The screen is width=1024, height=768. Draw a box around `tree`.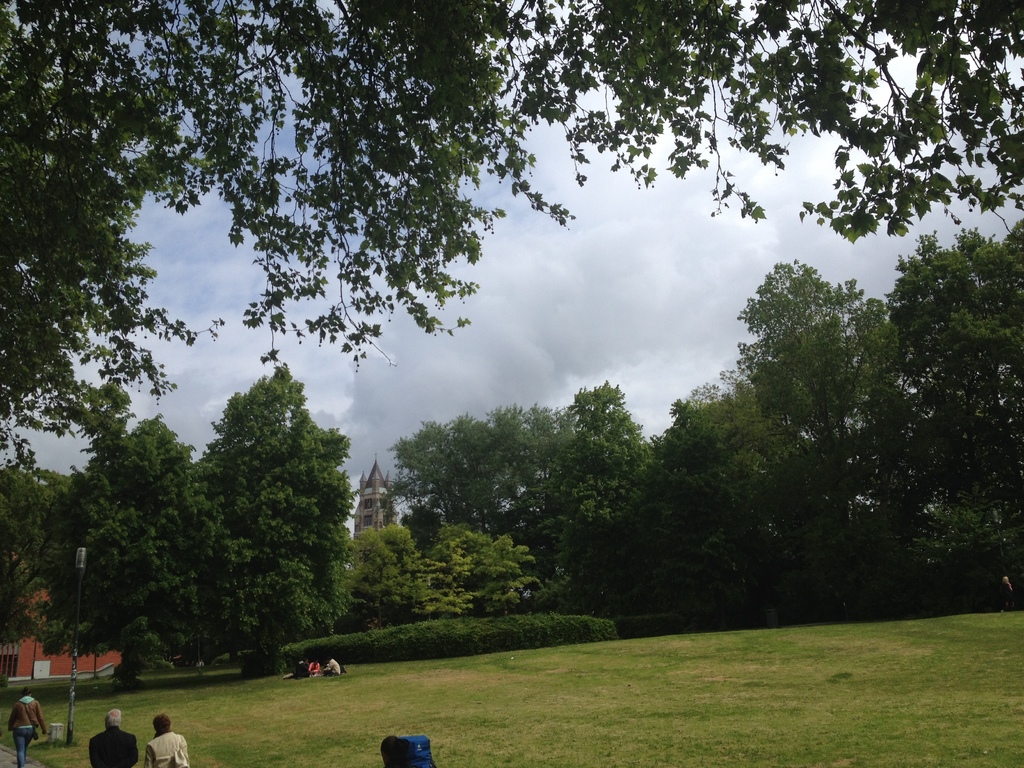
(left=566, top=368, right=652, bottom=577).
